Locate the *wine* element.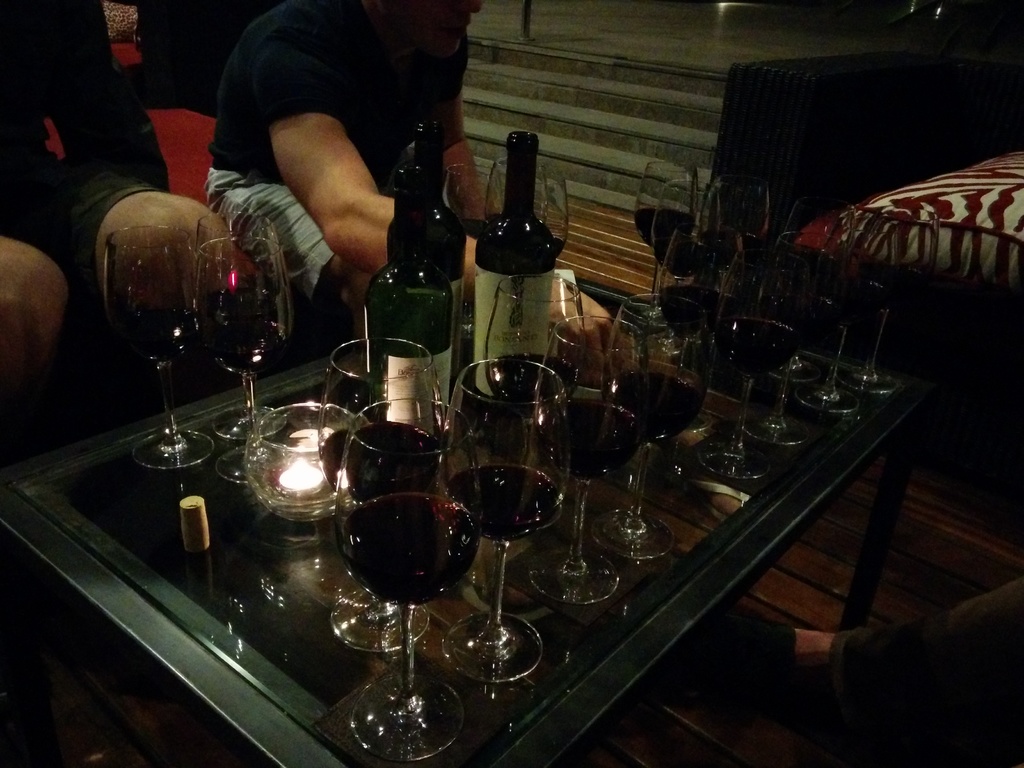
Element bbox: <region>215, 320, 284, 373</region>.
